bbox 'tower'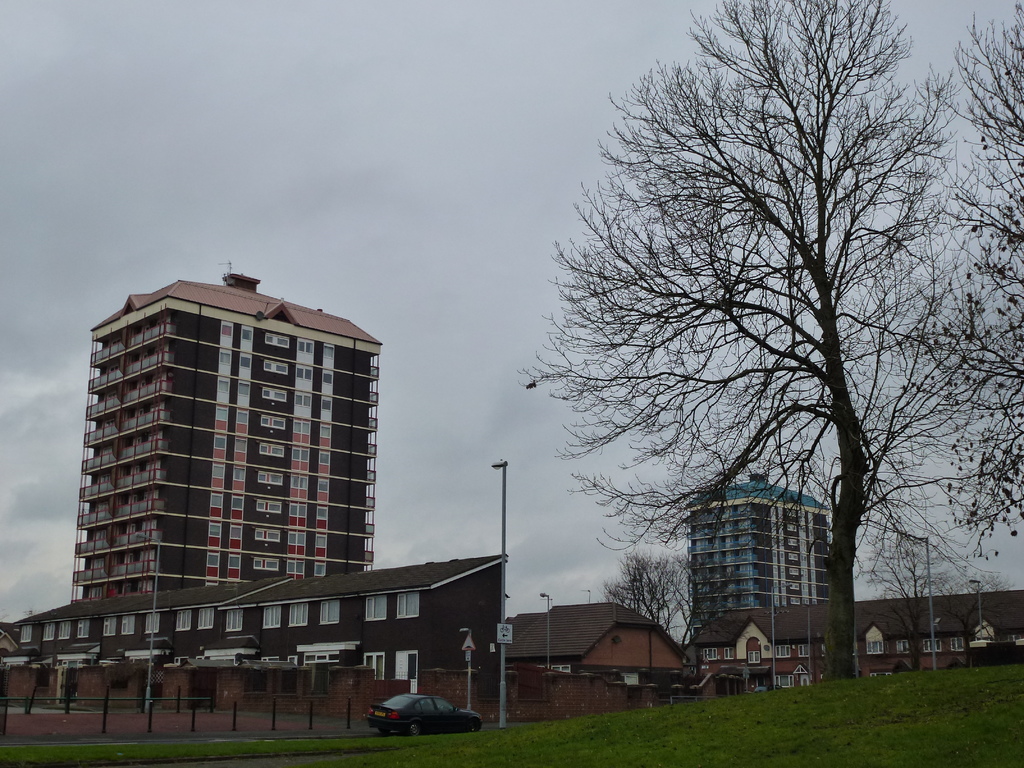
x1=75, y1=262, x2=360, y2=623
